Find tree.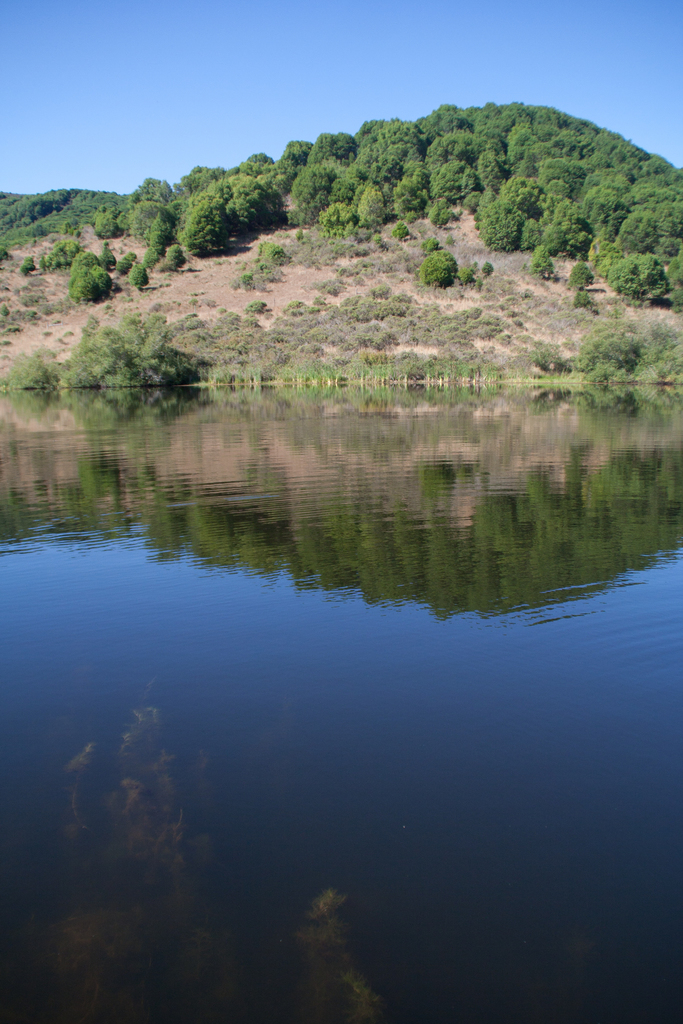
(529,246,559,283).
